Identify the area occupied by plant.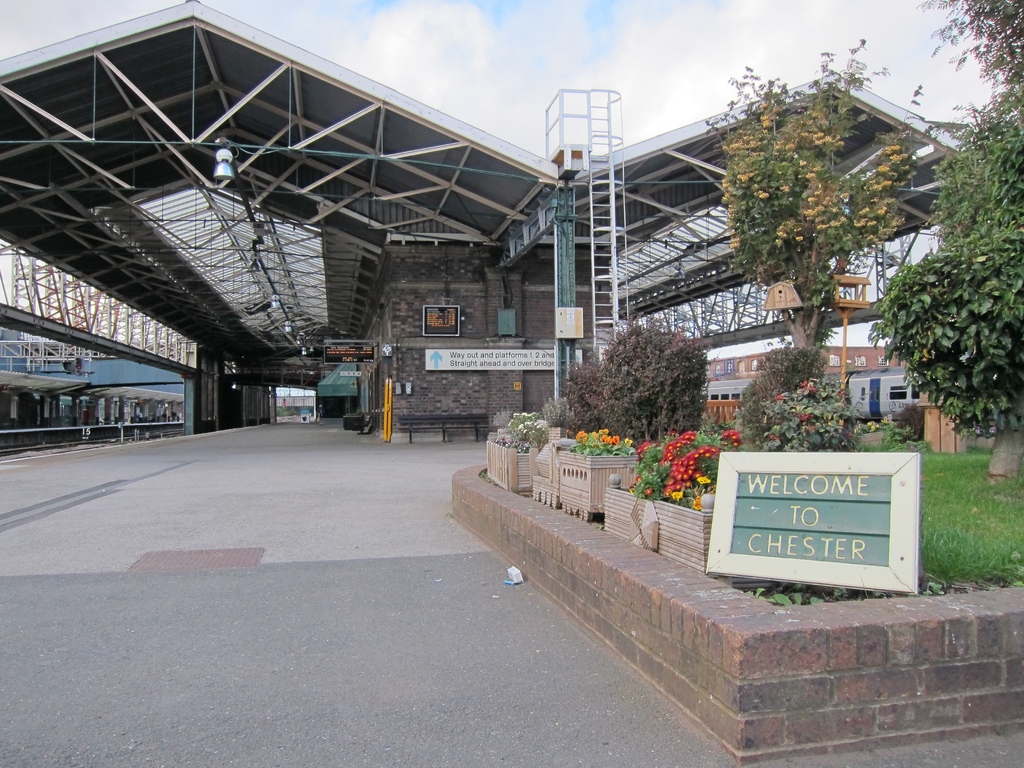
Area: 756 347 822 387.
